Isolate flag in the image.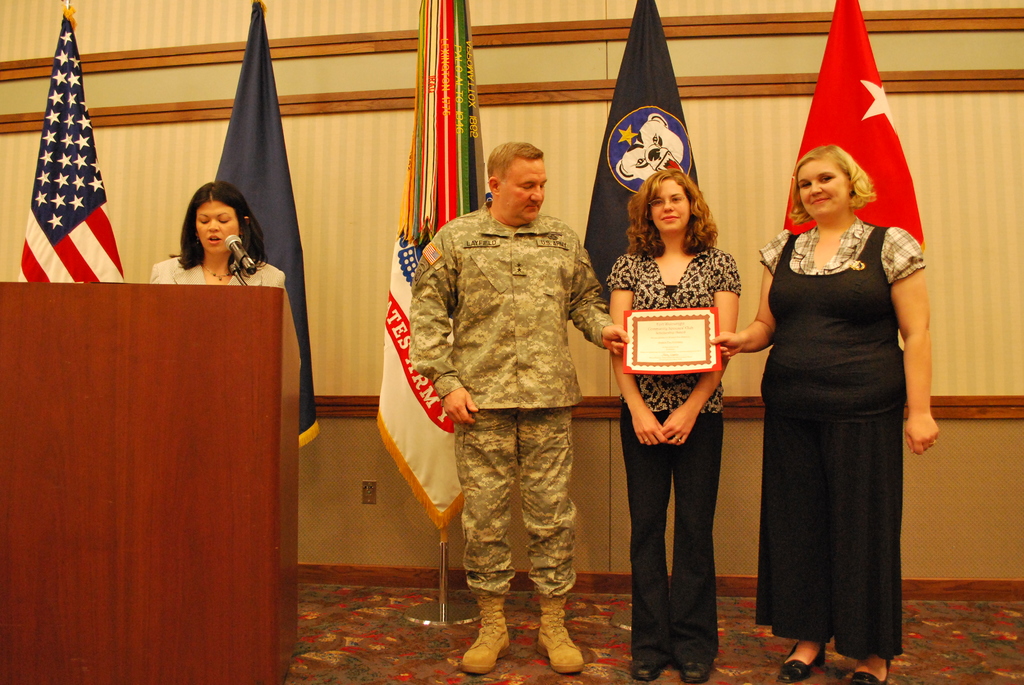
Isolated region: 13:15:107:315.
